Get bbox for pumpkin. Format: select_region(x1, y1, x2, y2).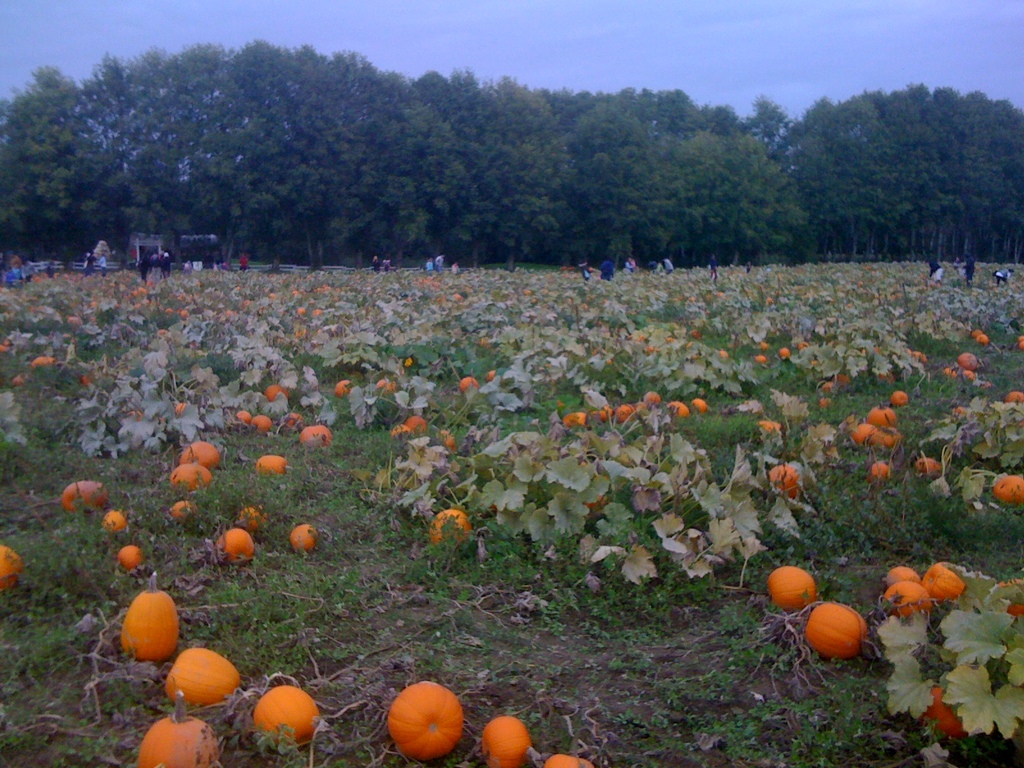
select_region(993, 577, 1023, 616).
